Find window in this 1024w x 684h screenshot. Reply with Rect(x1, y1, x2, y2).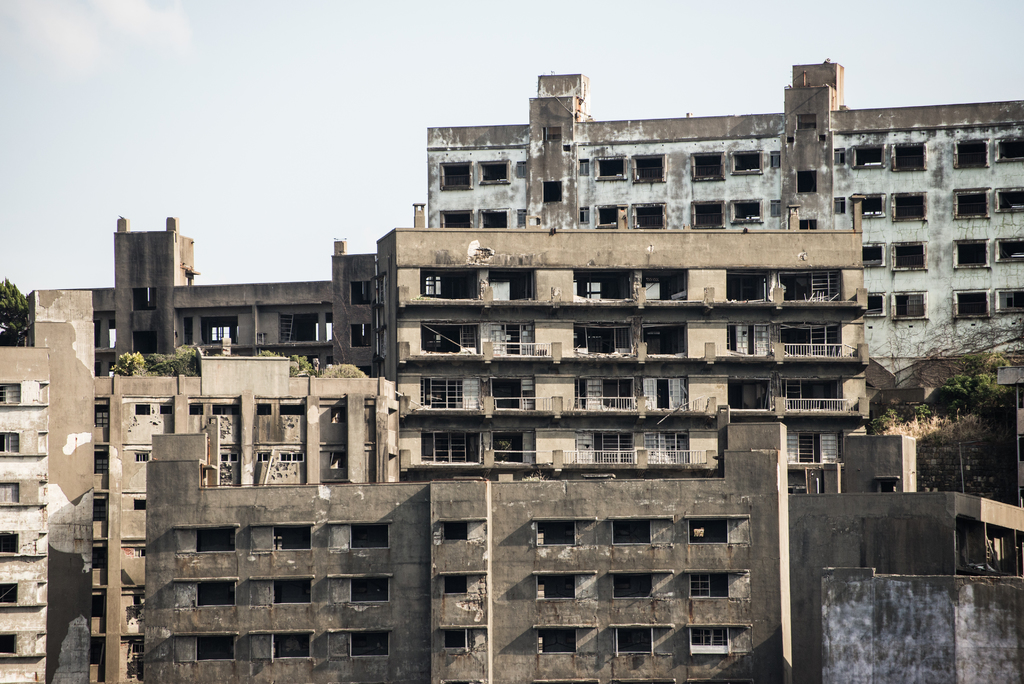
Rect(0, 578, 19, 601).
